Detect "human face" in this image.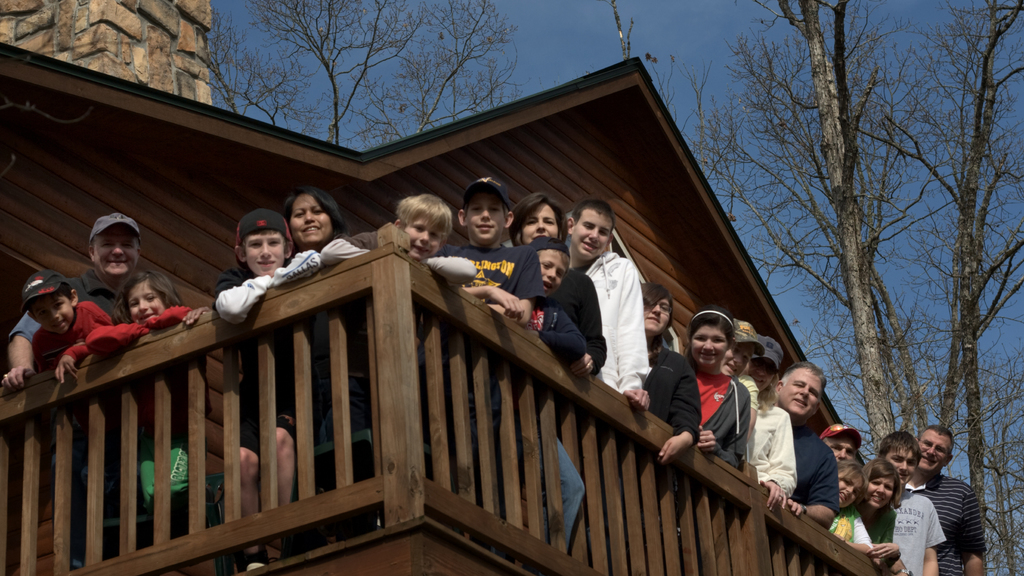
Detection: (405,212,444,254).
